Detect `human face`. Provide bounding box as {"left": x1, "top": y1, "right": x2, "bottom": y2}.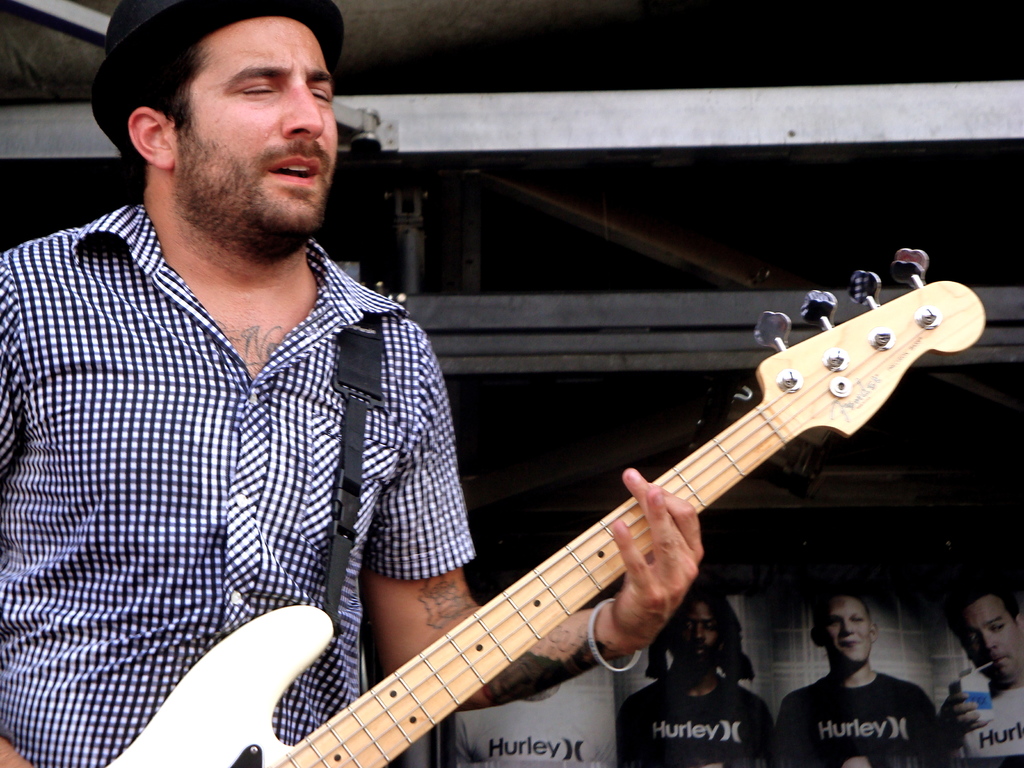
{"left": 820, "top": 595, "right": 872, "bottom": 666}.
